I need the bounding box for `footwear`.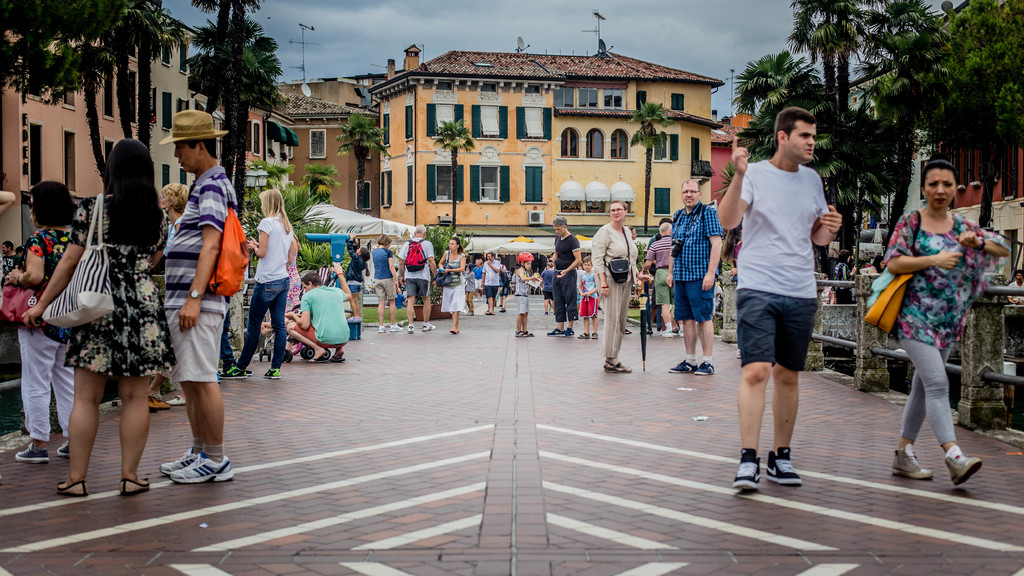
Here it is: x1=167 y1=393 x2=186 y2=404.
